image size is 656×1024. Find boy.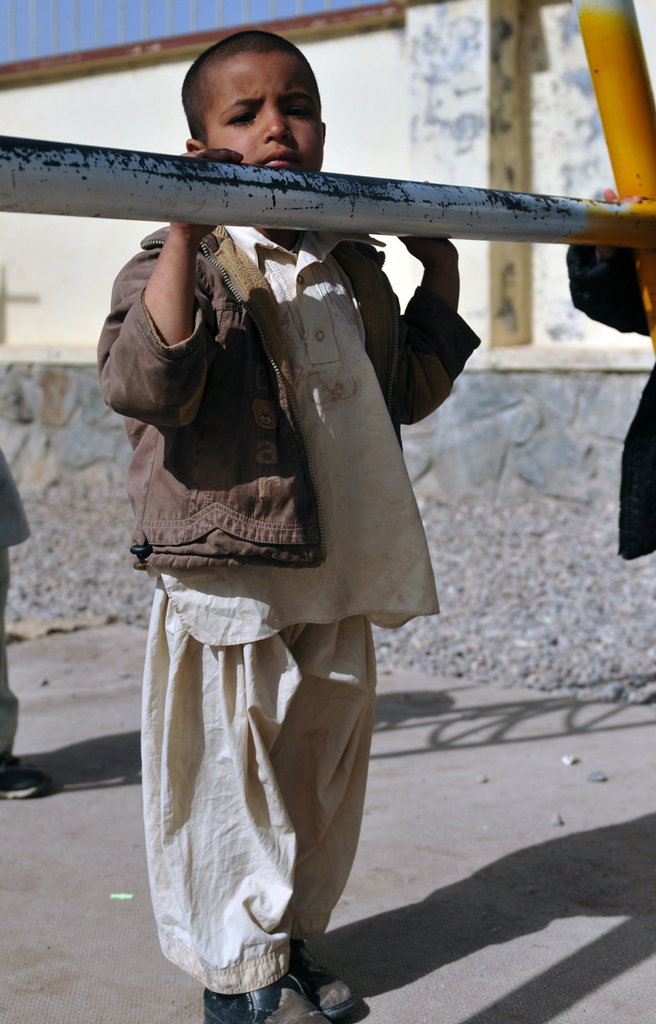
(left=94, top=28, right=519, bottom=1023).
